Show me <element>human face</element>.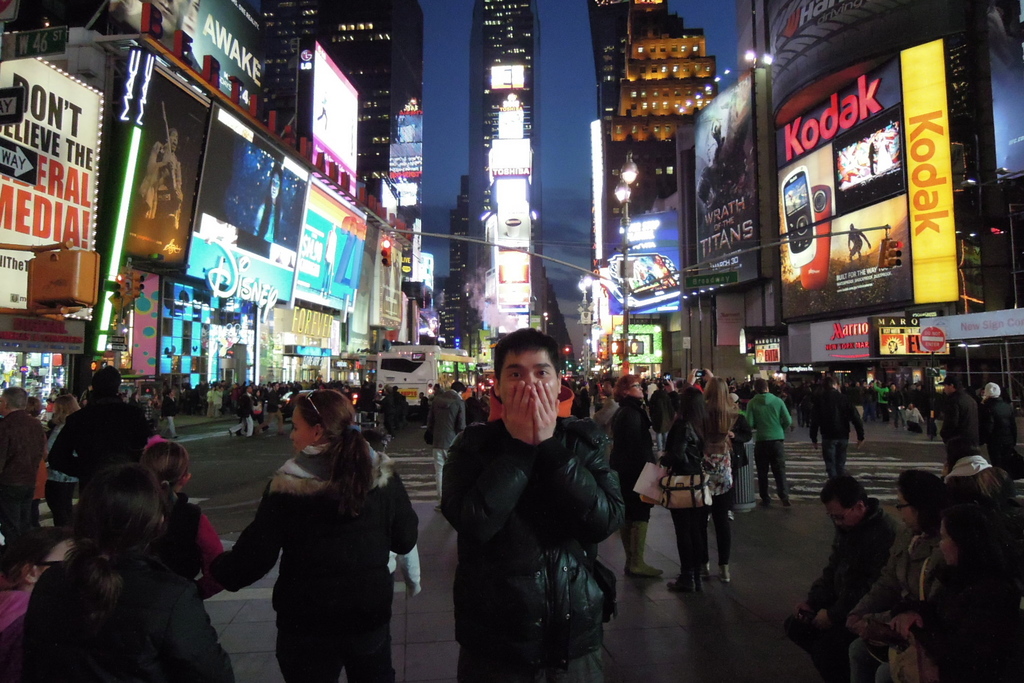
<element>human face</element> is here: 287,409,314,453.
